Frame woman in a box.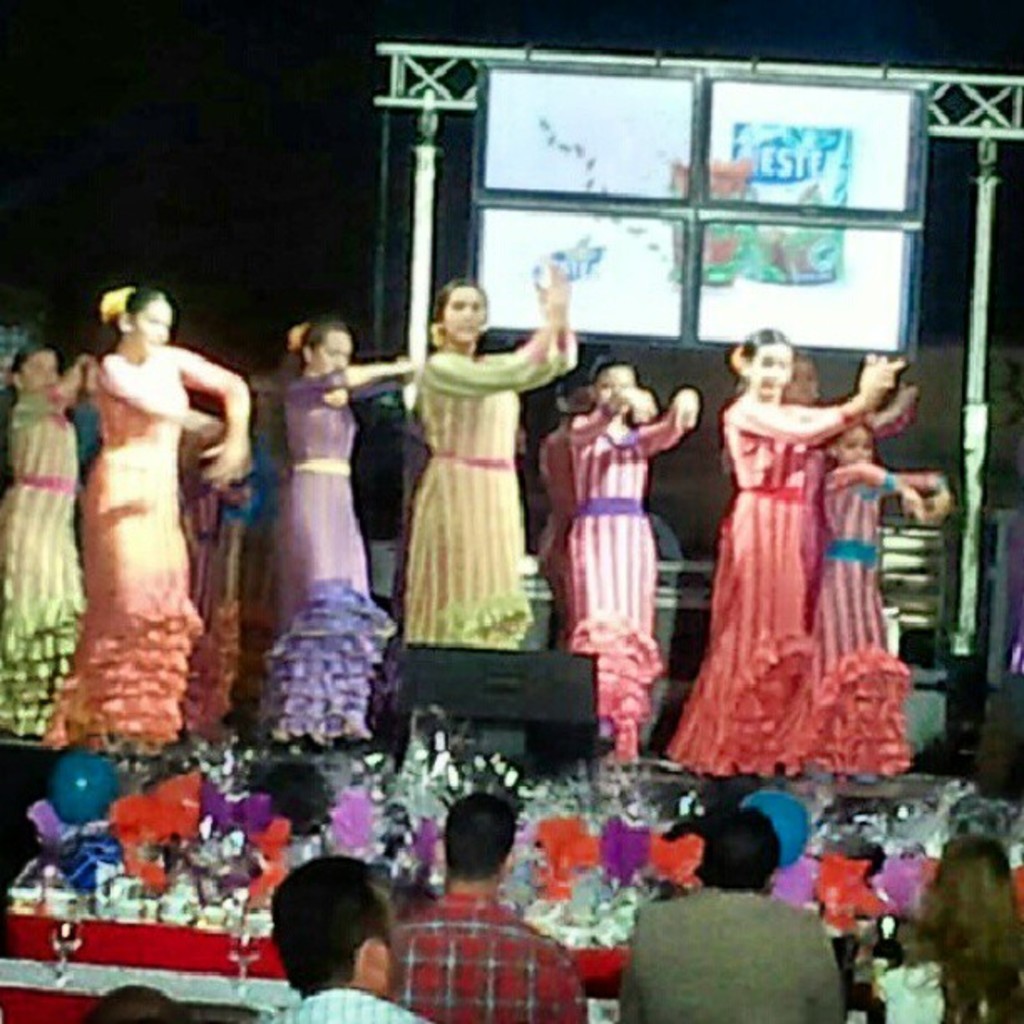
(878, 840, 1022, 1022).
